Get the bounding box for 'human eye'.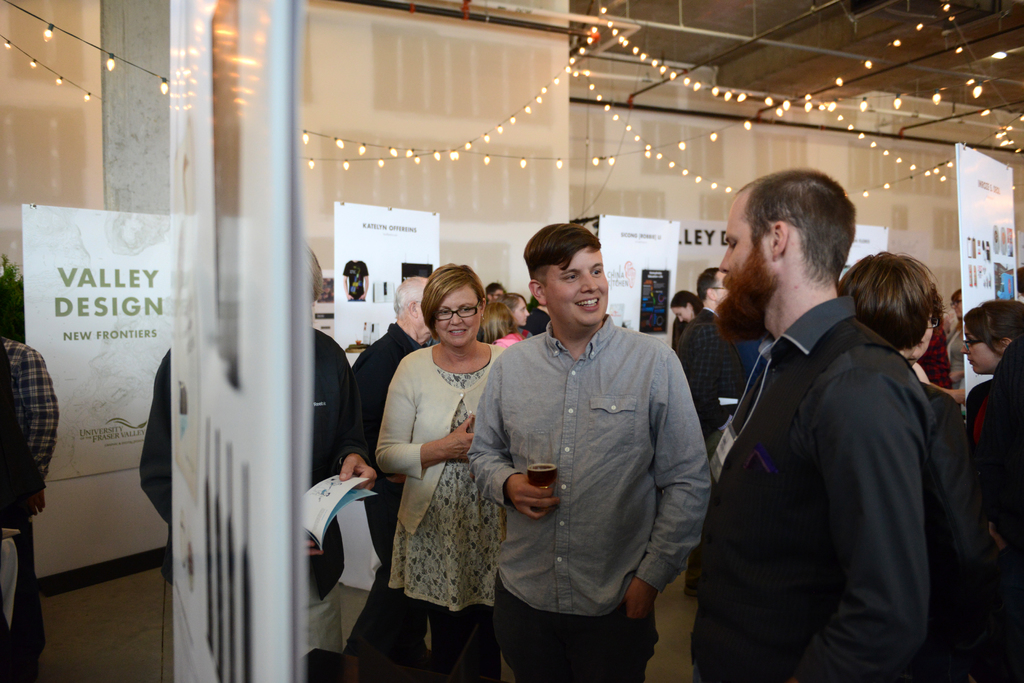
l=726, t=241, r=737, b=251.
